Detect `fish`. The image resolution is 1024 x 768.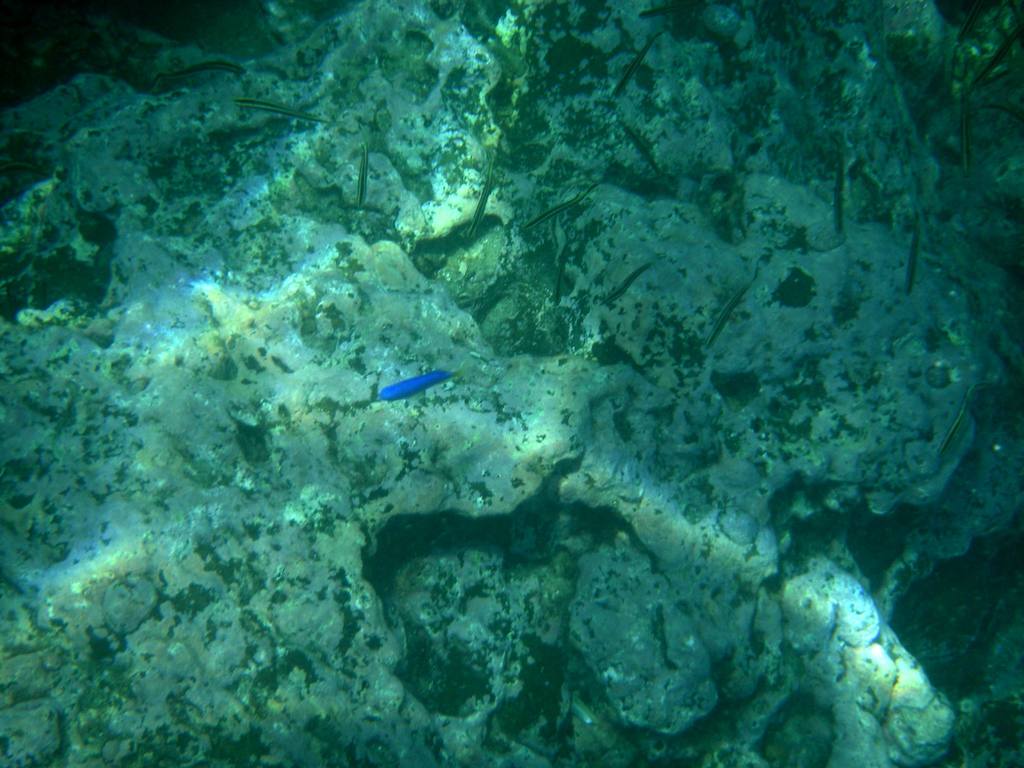
938 398 969 458.
